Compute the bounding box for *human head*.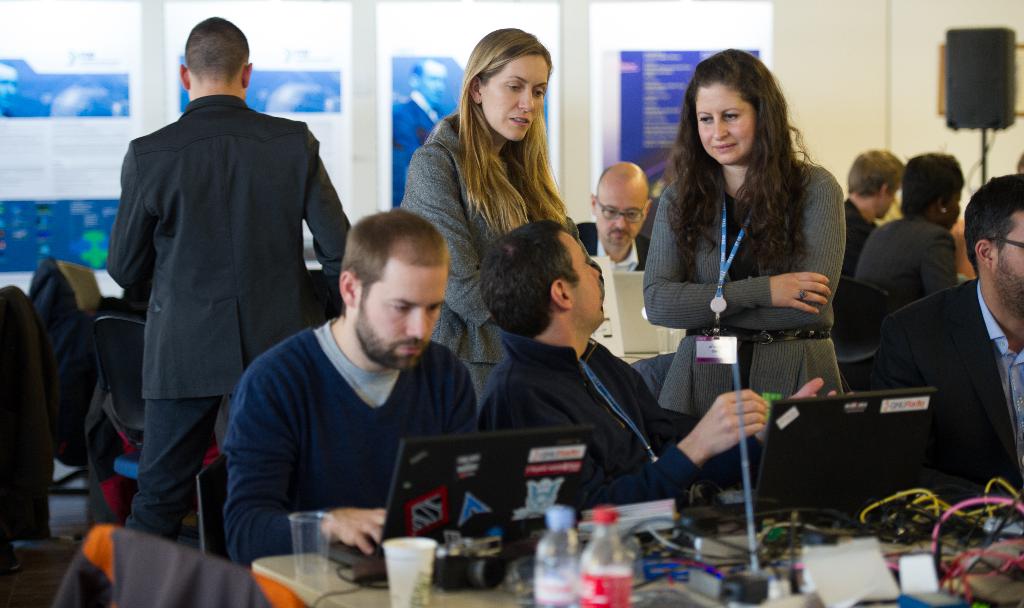
bbox=(687, 49, 781, 165).
